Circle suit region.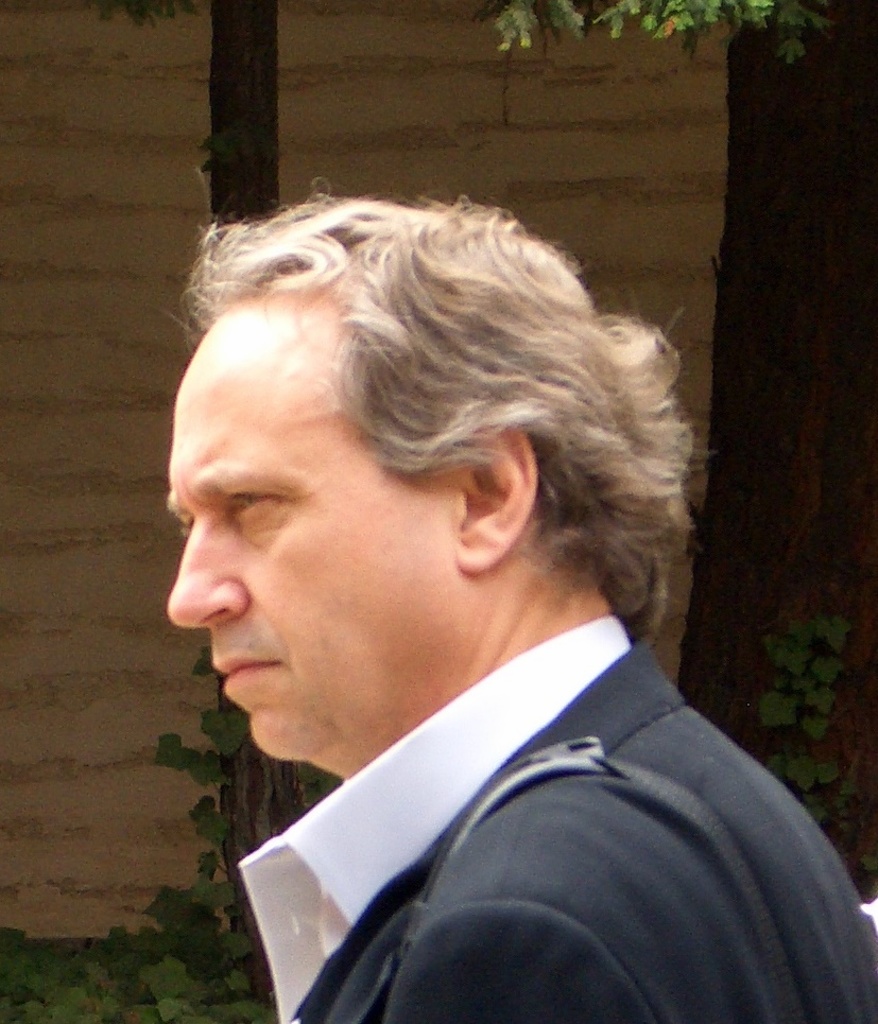
Region: bbox(298, 645, 877, 1023).
